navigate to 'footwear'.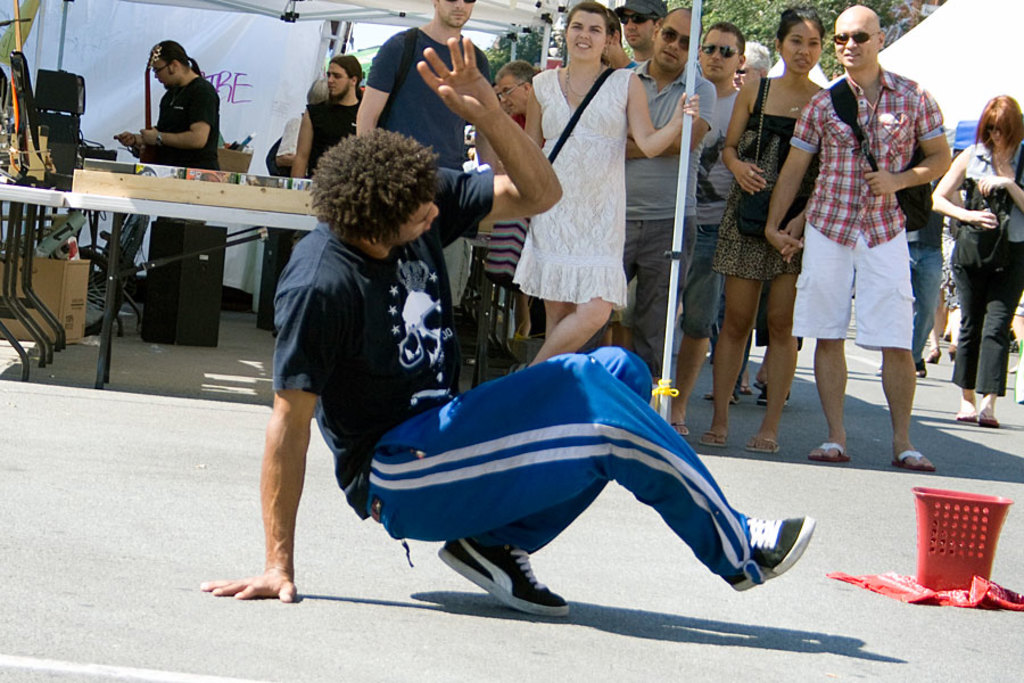
Navigation target: 741,433,781,451.
